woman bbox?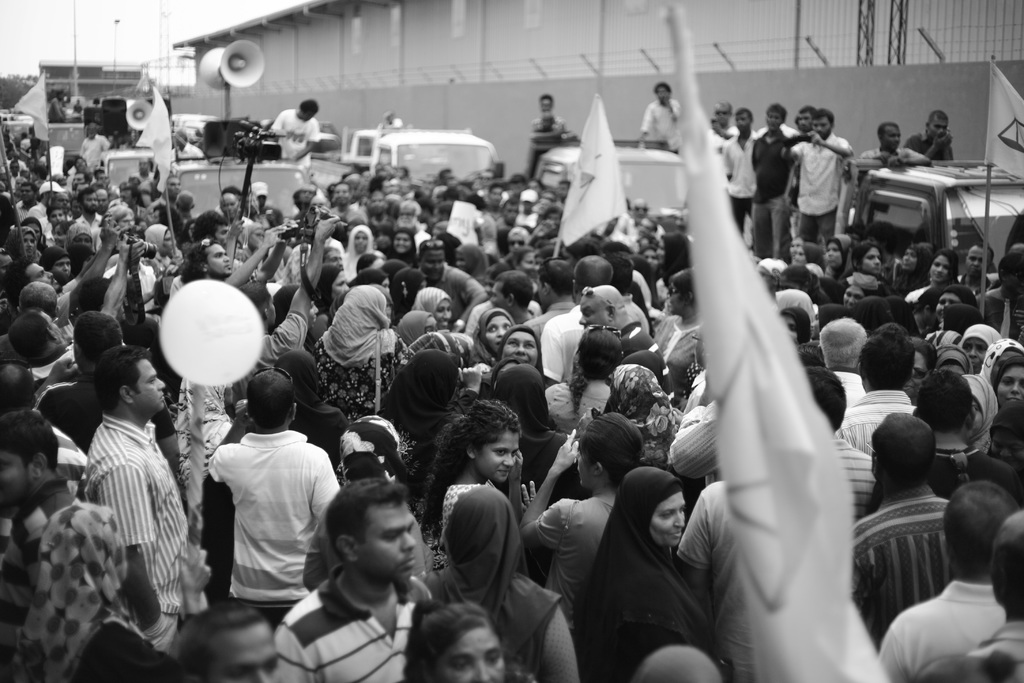
<region>904, 336, 939, 407</region>
